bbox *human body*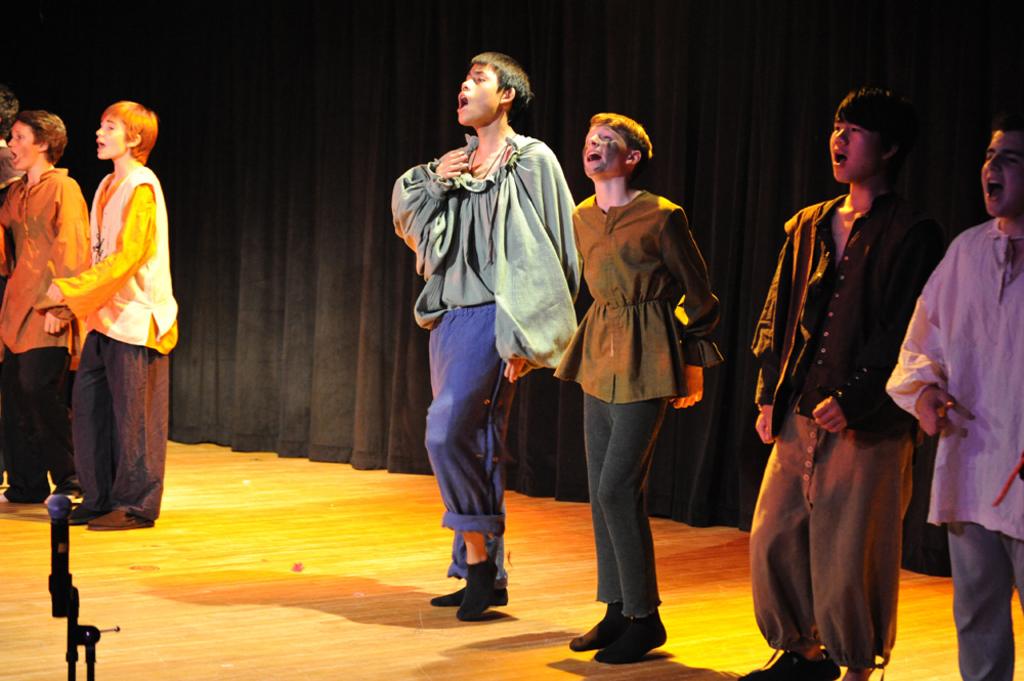
(883,216,1023,680)
